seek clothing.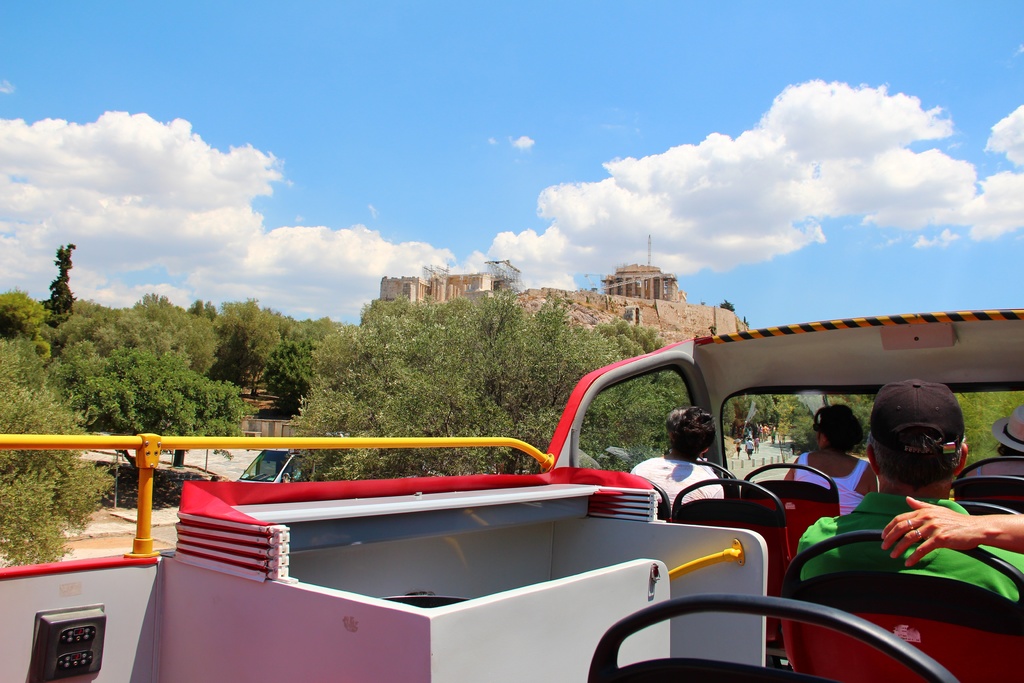
l=627, t=456, r=726, b=525.
